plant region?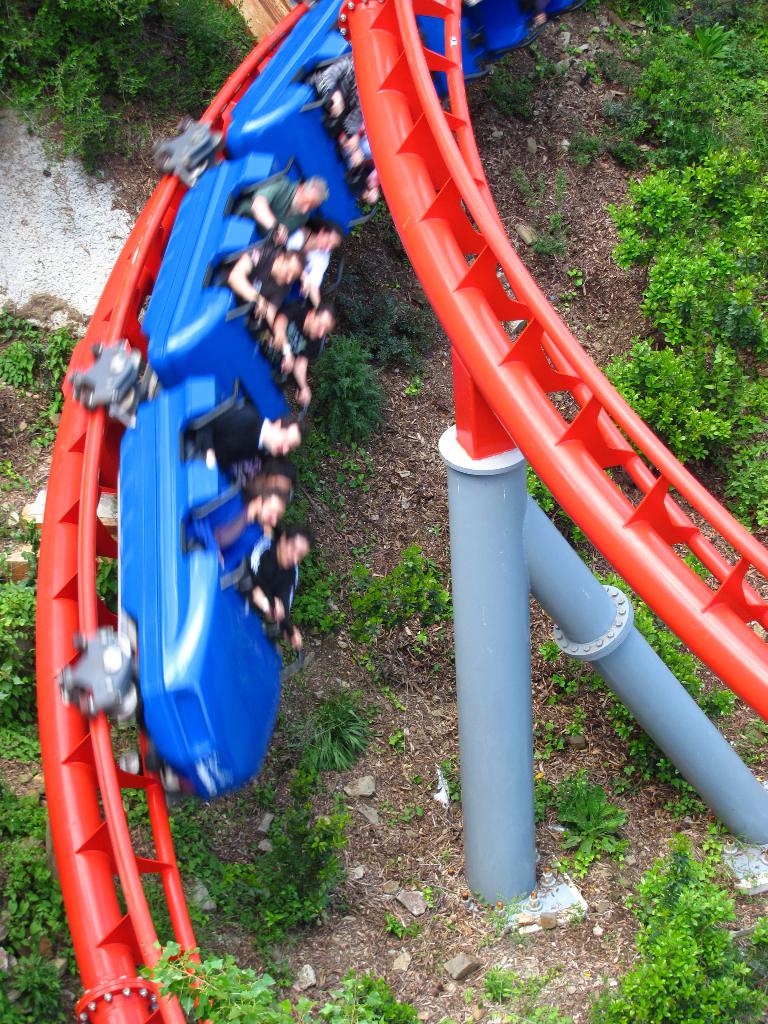
531:701:569:760
